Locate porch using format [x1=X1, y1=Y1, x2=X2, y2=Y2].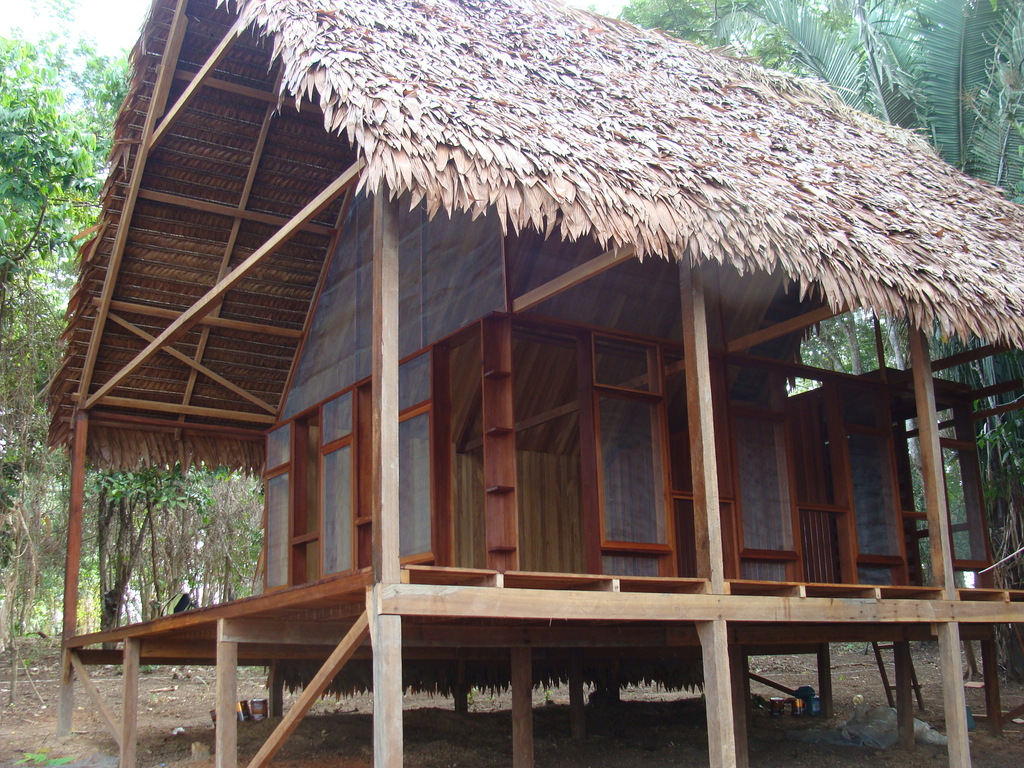
[x1=0, y1=120, x2=908, y2=748].
